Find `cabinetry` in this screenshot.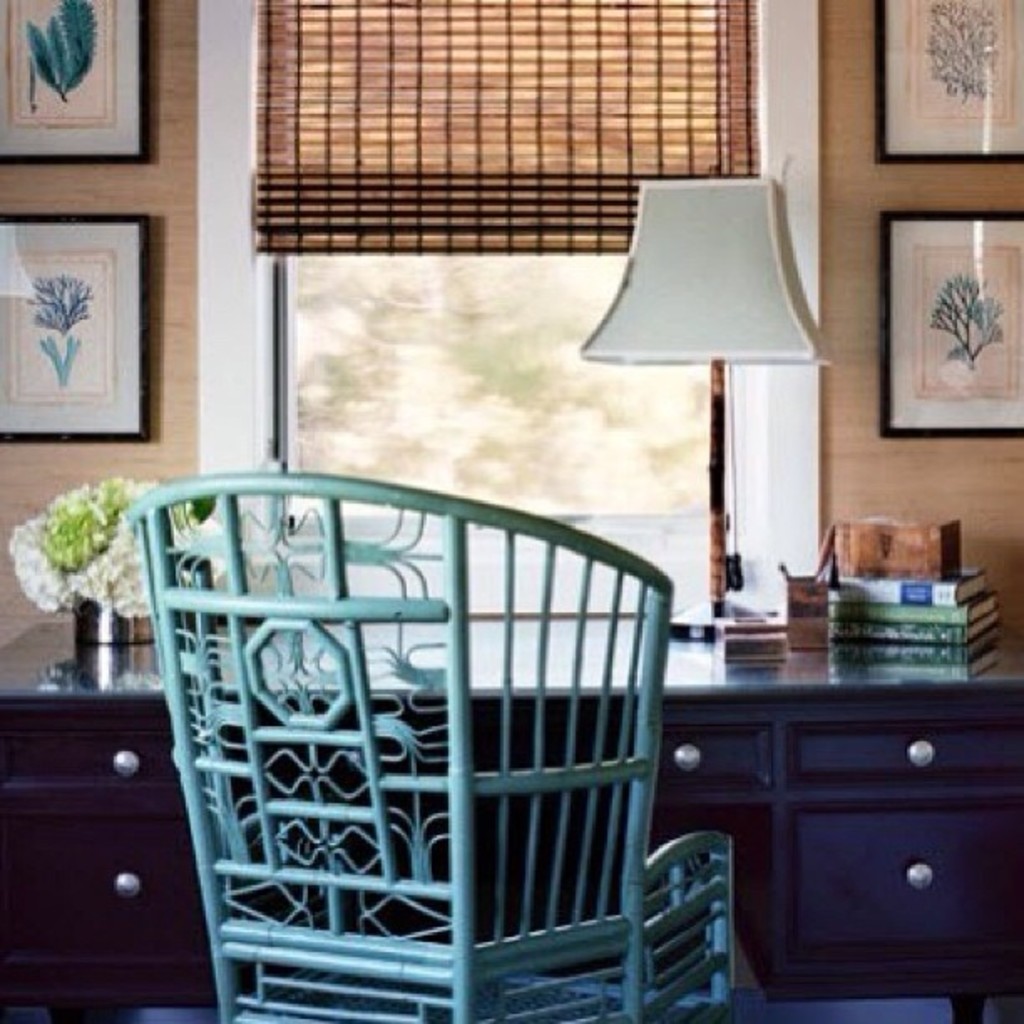
The bounding box for `cabinetry` is (0, 713, 177, 788).
